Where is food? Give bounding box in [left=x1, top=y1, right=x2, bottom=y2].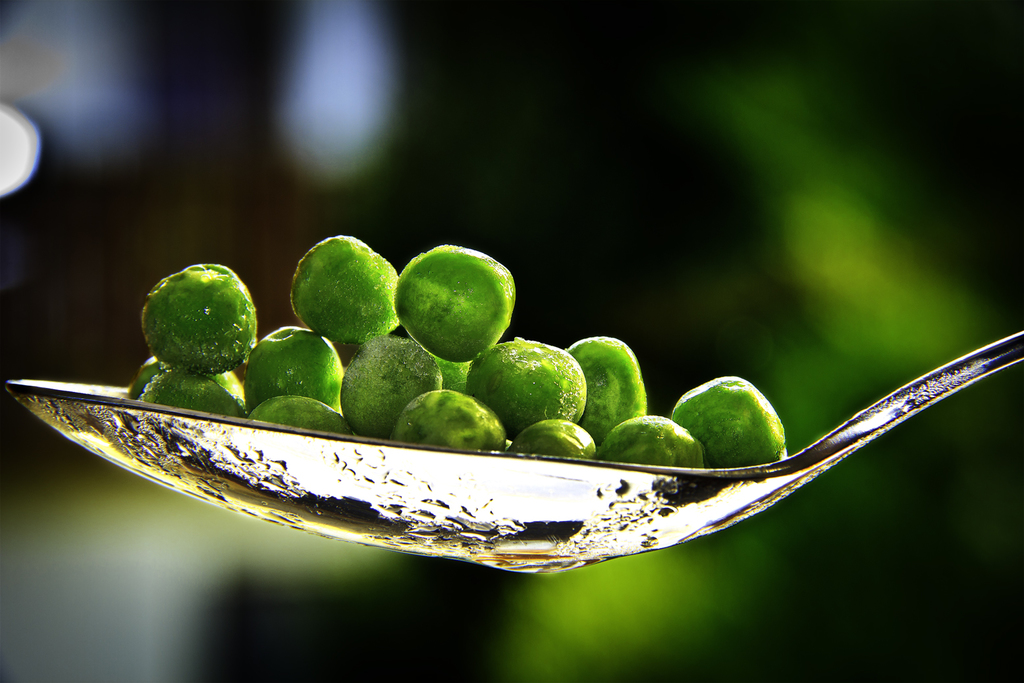
[left=130, top=355, right=246, bottom=406].
